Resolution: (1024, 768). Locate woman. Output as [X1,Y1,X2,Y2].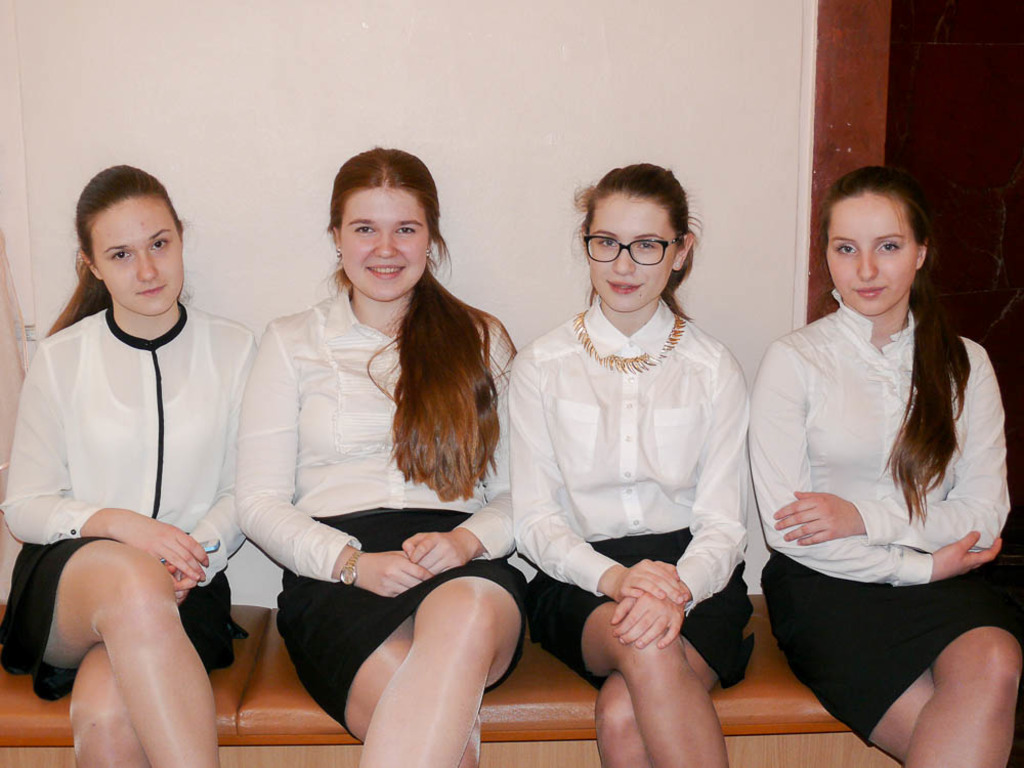
[15,132,246,767].
